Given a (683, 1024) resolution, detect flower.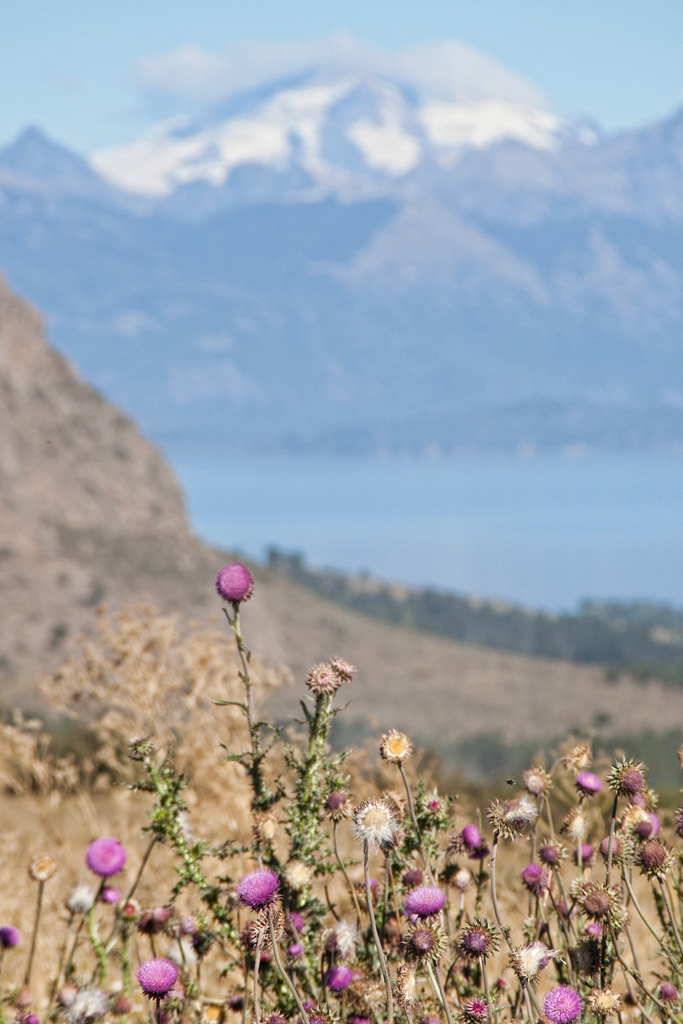
131:960:181:998.
